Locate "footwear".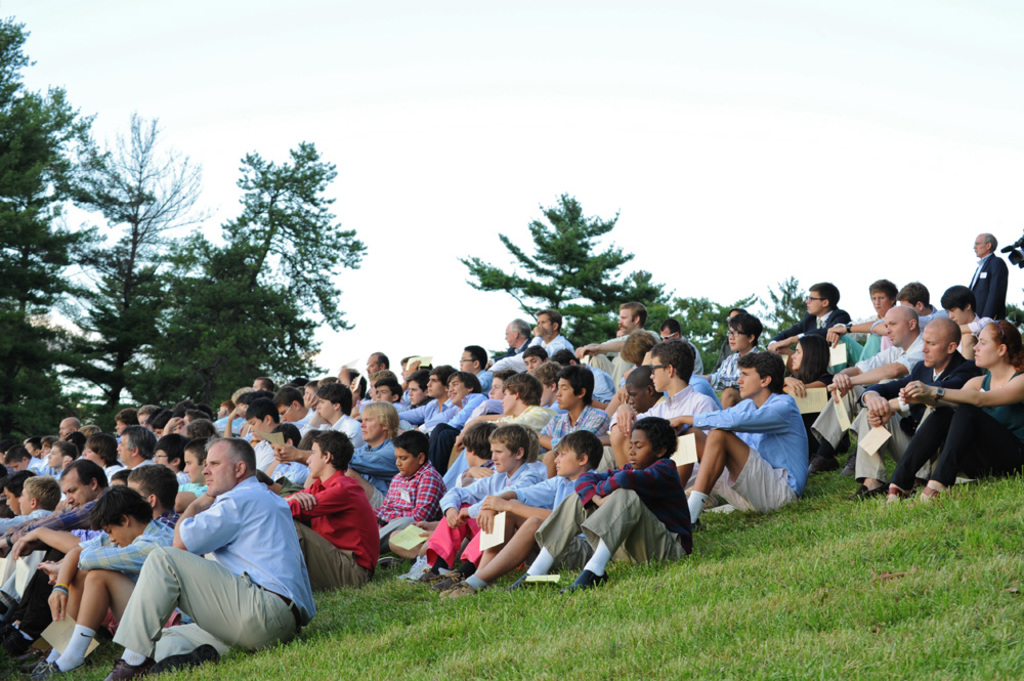
Bounding box: bbox=[916, 482, 948, 504].
